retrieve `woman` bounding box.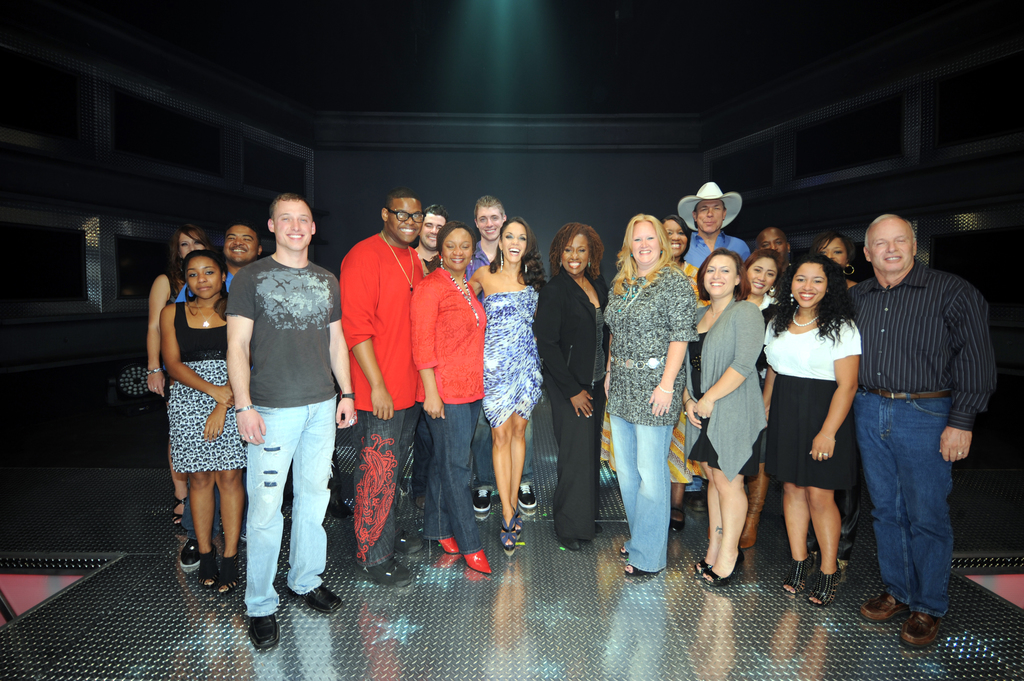
Bounding box: x1=813, y1=234, x2=860, y2=278.
